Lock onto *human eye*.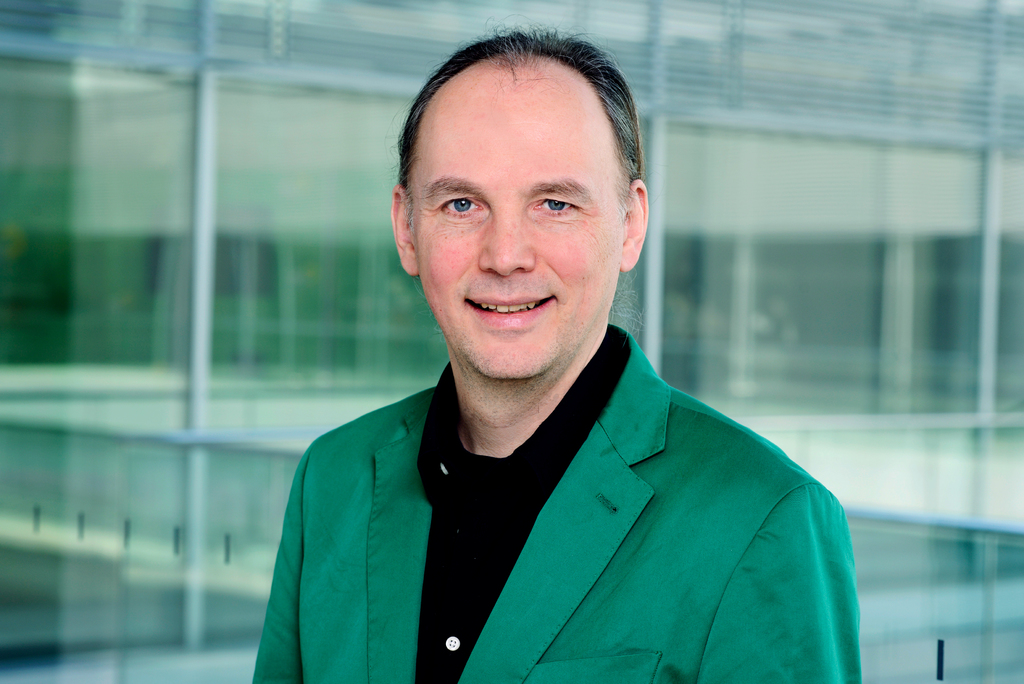
Locked: bbox=[527, 185, 588, 221].
